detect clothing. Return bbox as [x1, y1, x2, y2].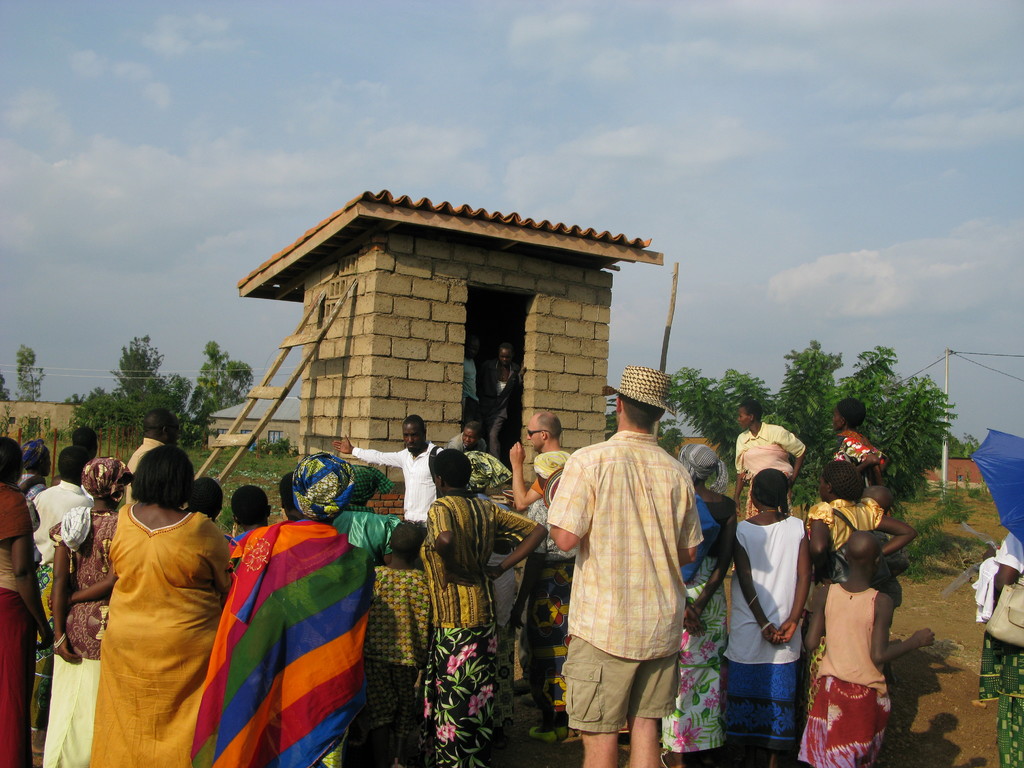
[794, 584, 895, 767].
